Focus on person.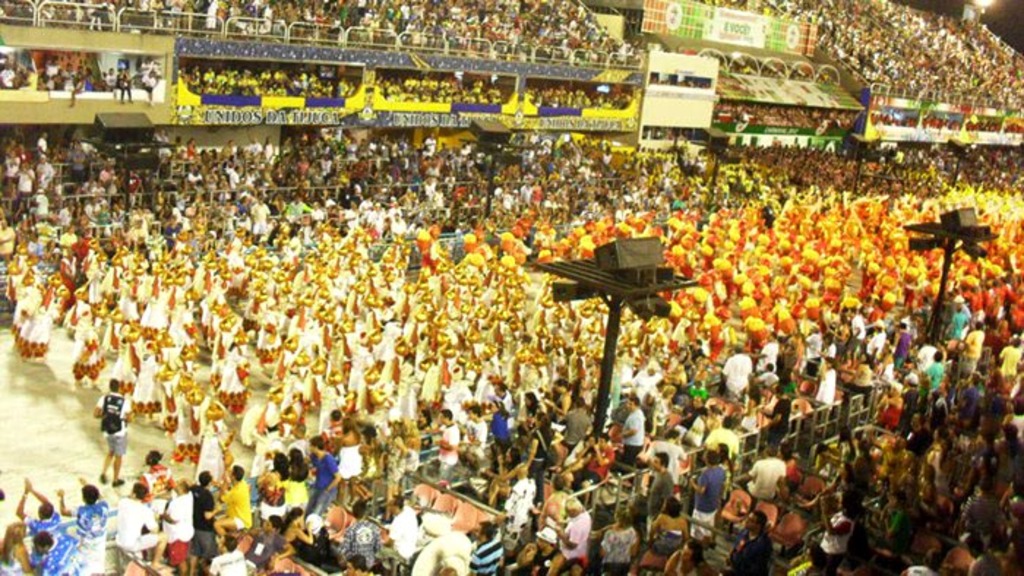
Focused at (x1=878, y1=439, x2=916, y2=481).
